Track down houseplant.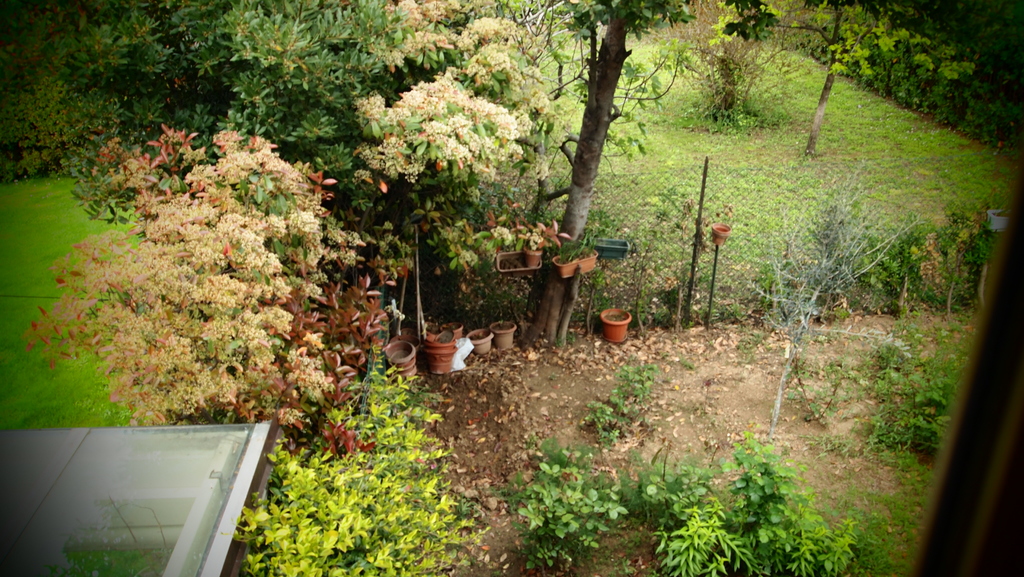
Tracked to [left=493, top=250, right=515, bottom=273].
